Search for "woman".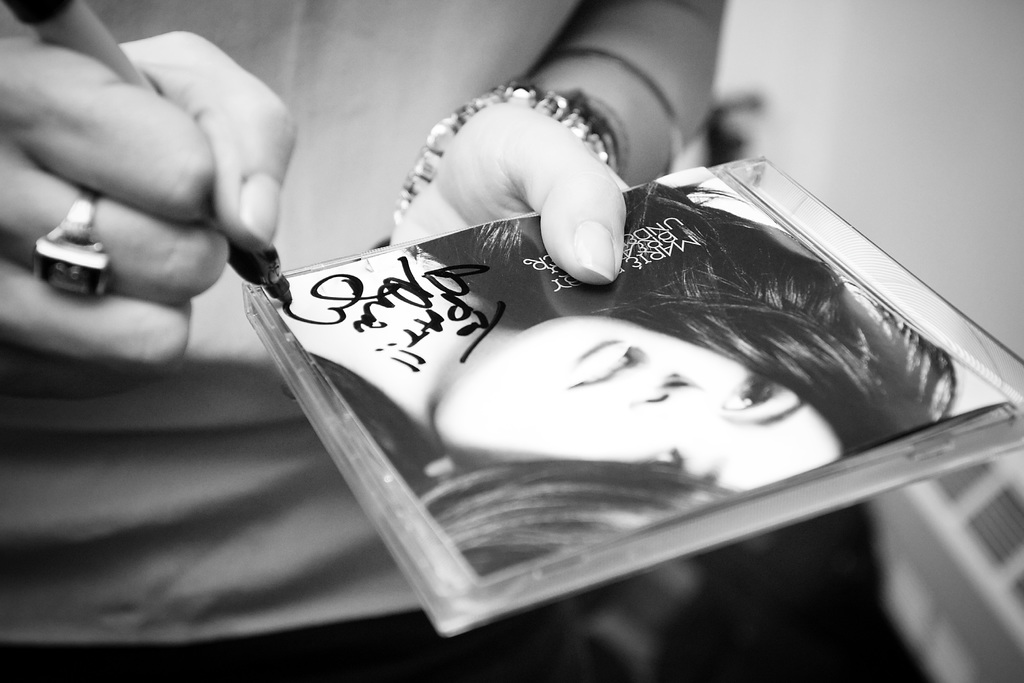
Found at region(0, 0, 724, 682).
